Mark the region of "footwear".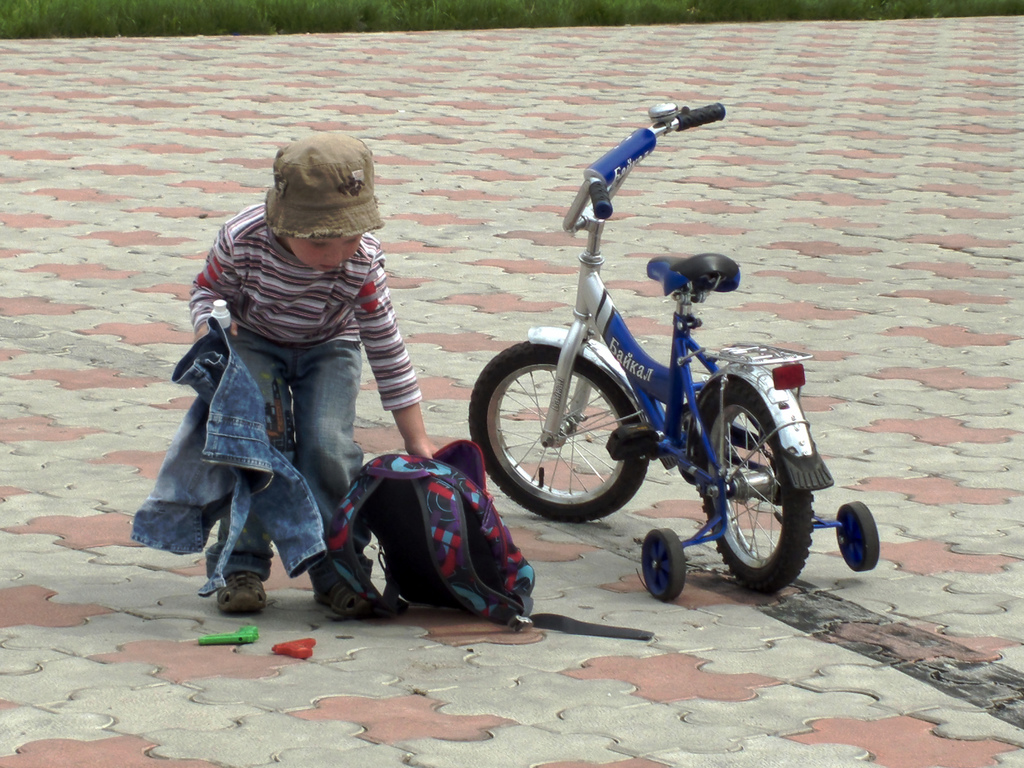
Region: bbox=(311, 559, 372, 611).
